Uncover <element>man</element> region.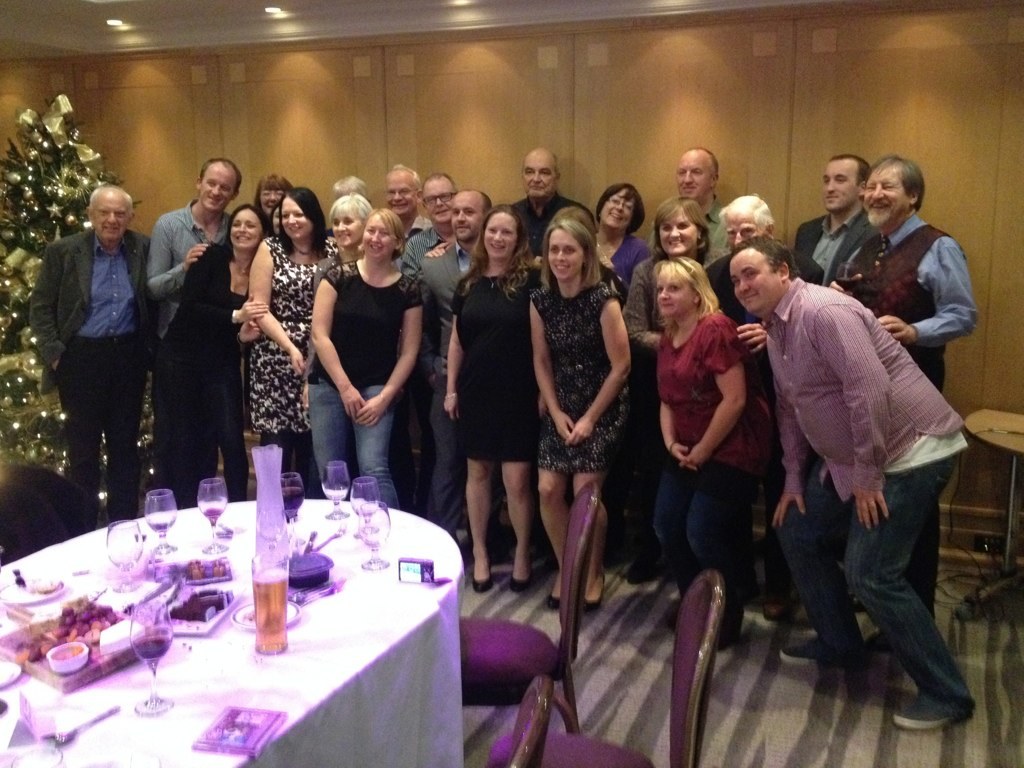
Uncovered: {"left": 828, "top": 154, "right": 983, "bottom": 664}.
